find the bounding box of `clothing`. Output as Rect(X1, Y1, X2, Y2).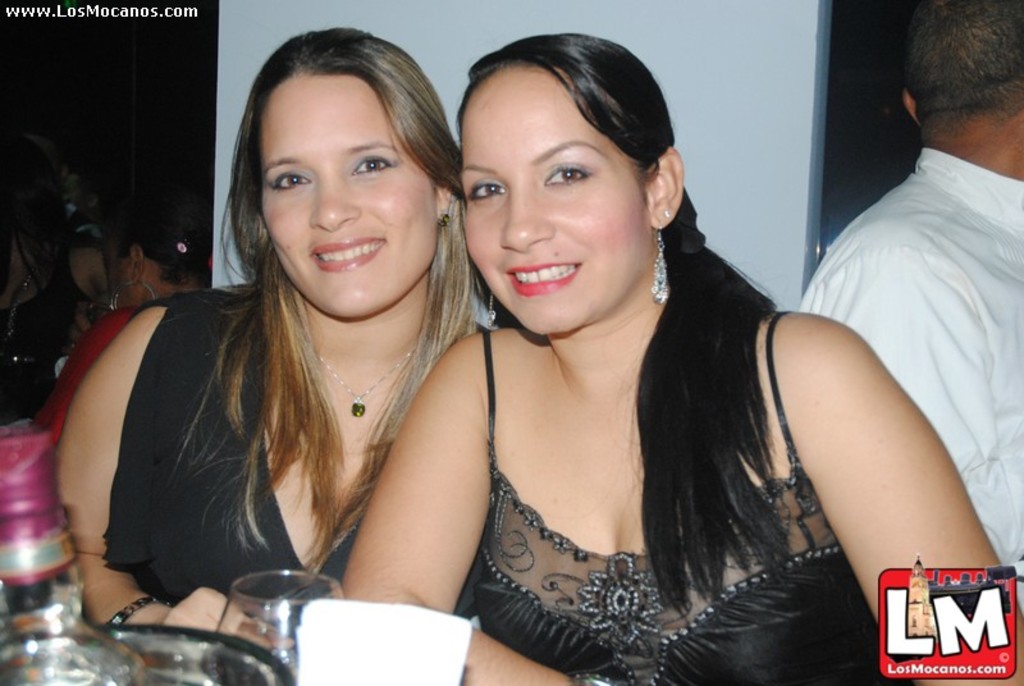
Rect(100, 294, 488, 662).
